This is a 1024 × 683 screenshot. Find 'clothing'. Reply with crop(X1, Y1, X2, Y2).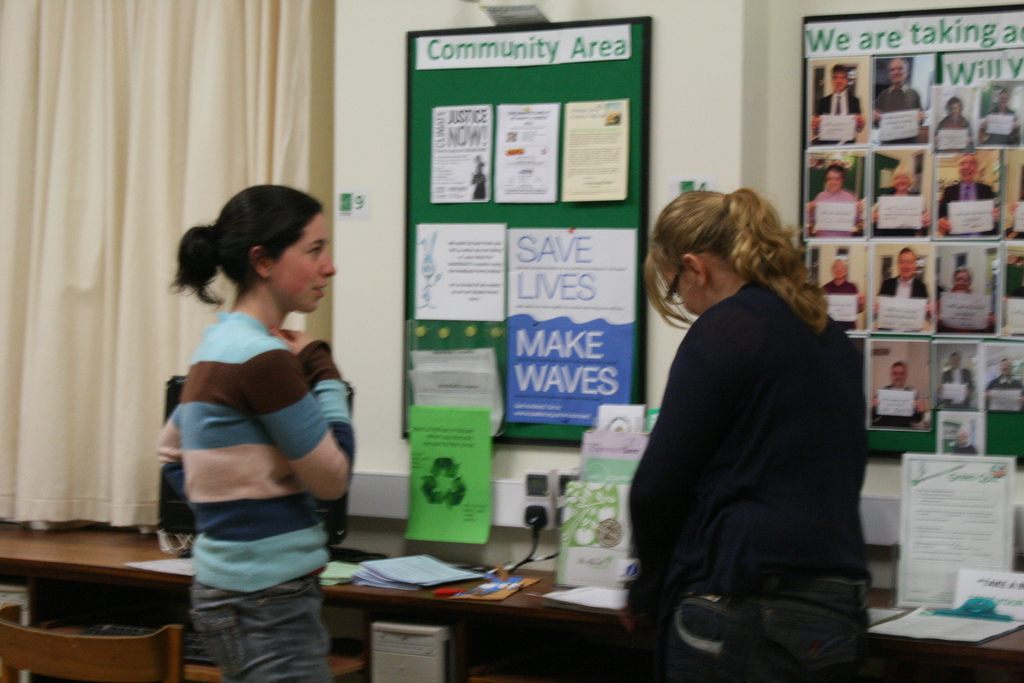
crop(625, 228, 896, 657).
